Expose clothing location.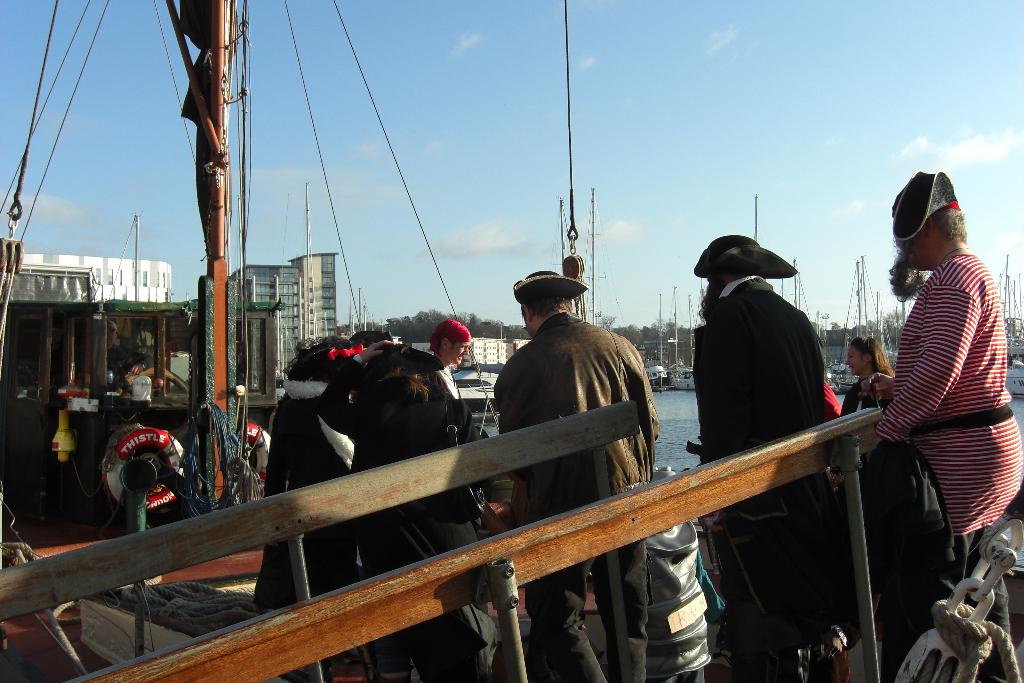
Exposed at detection(836, 375, 888, 422).
